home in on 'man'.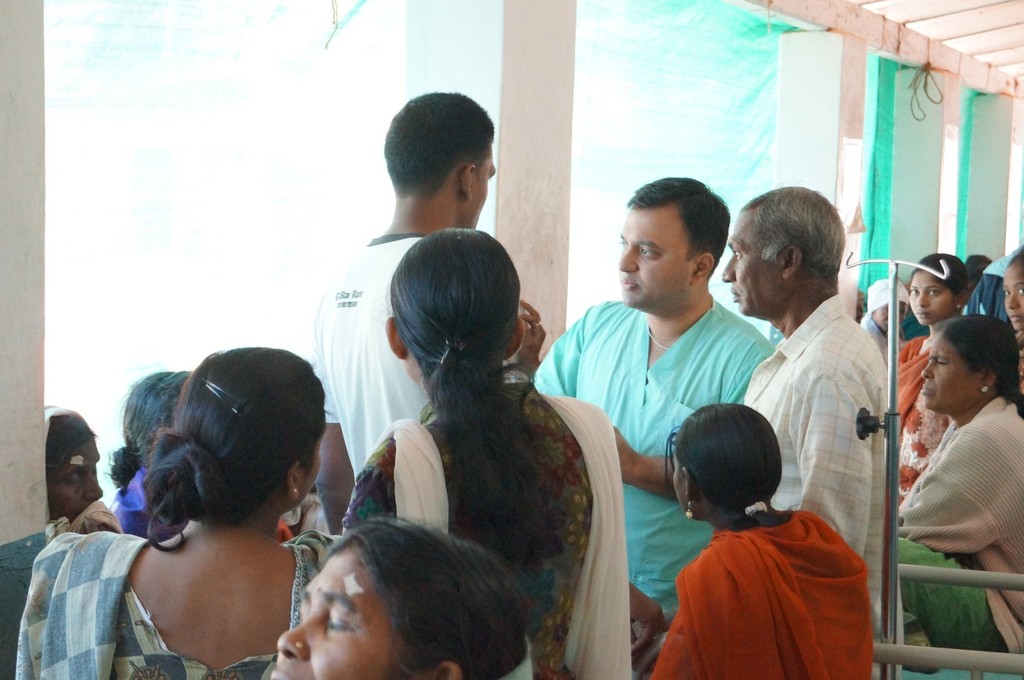
Homed in at rect(520, 176, 780, 614).
